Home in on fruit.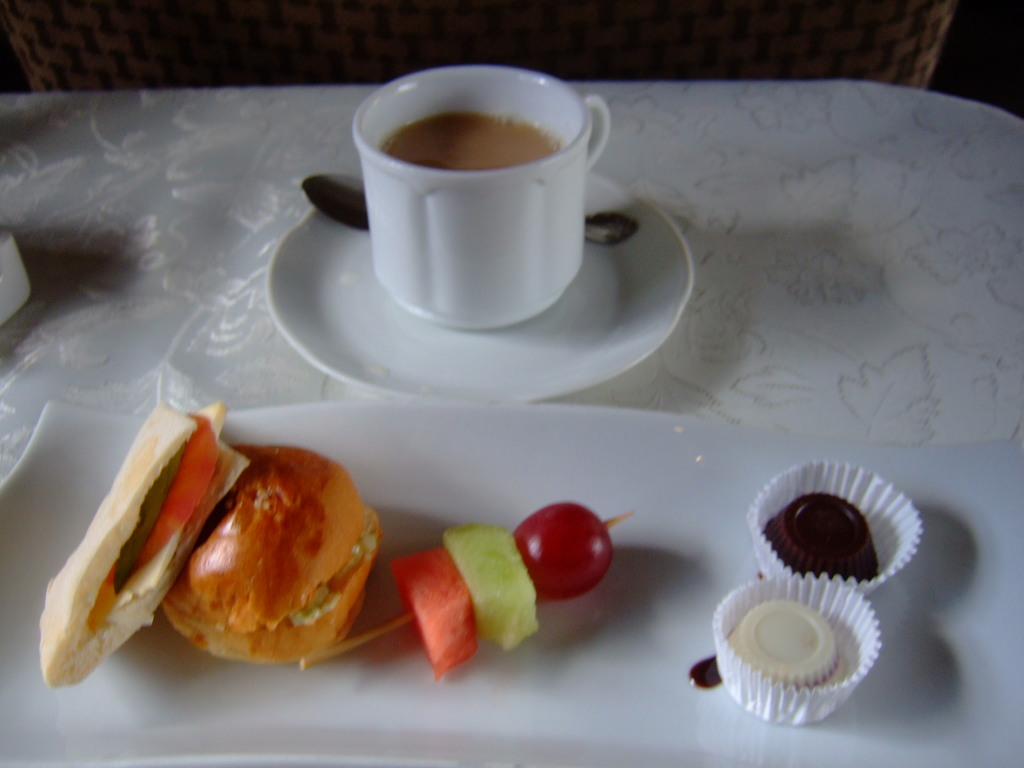
Homed in at rect(440, 525, 541, 648).
